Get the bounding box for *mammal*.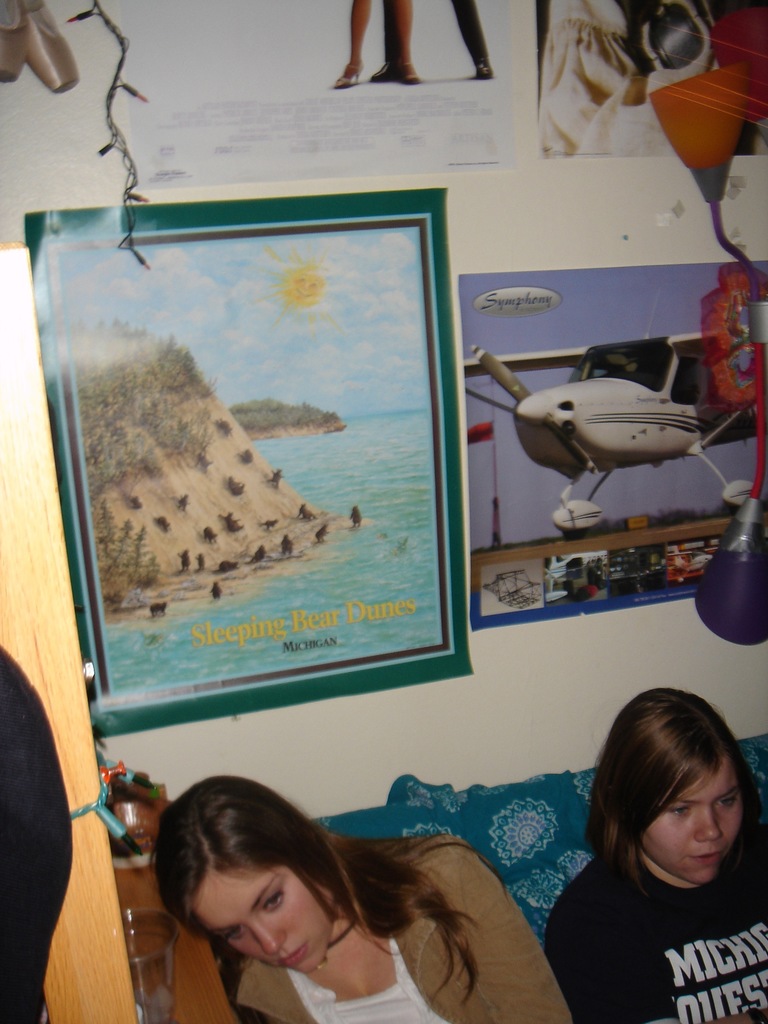
locate(91, 792, 579, 1005).
